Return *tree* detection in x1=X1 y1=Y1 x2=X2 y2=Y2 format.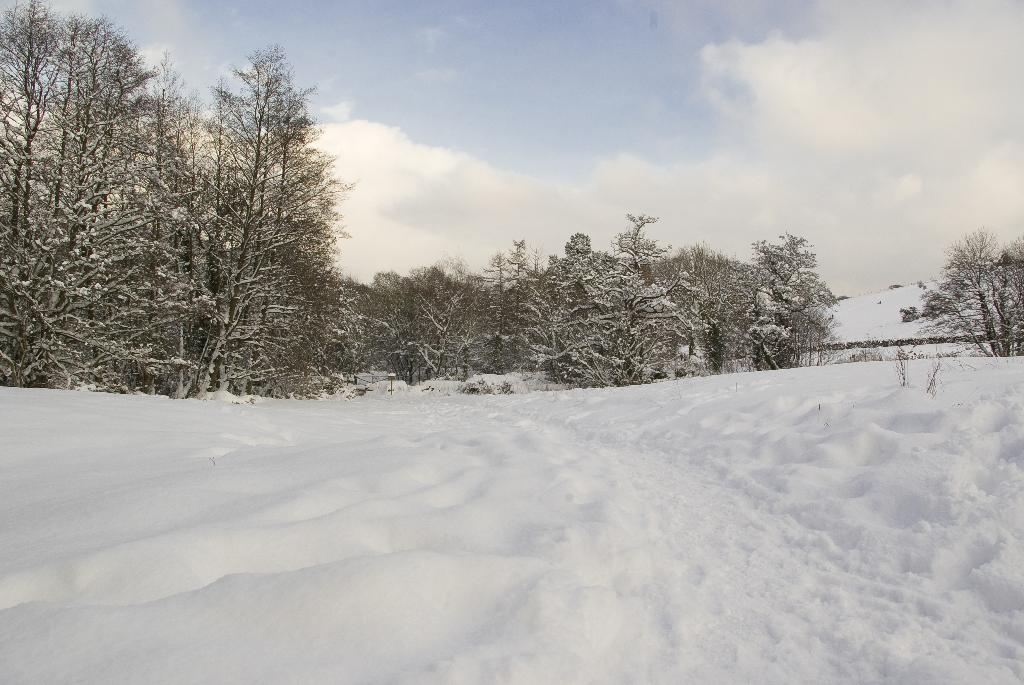
x1=394 y1=254 x2=508 y2=382.
